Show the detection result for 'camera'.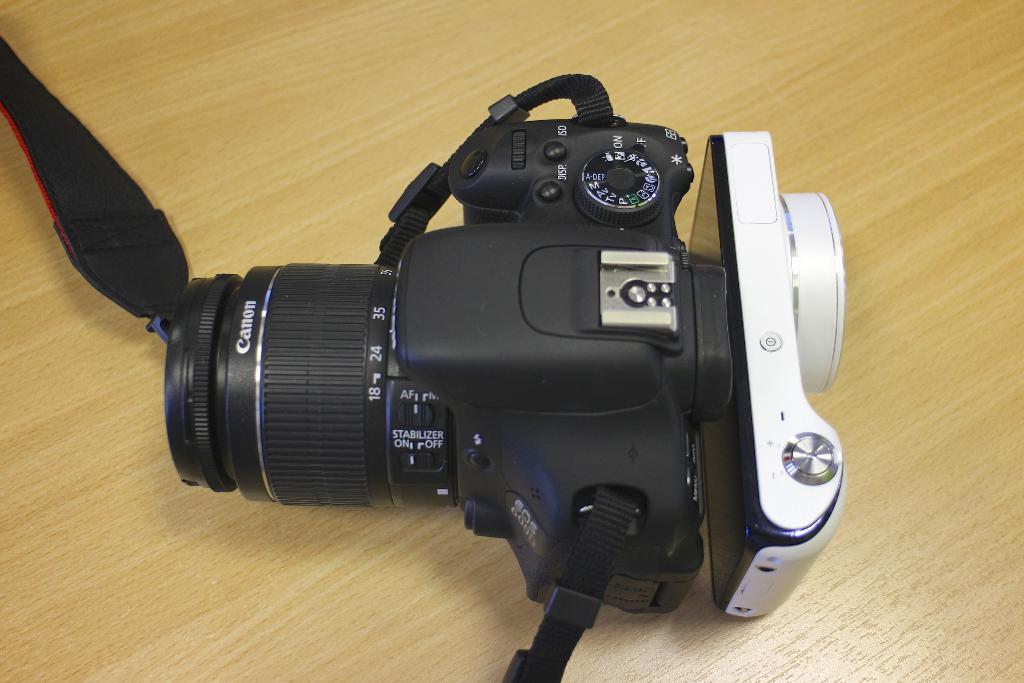
{"x1": 8, "y1": 68, "x2": 836, "y2": 655}.
